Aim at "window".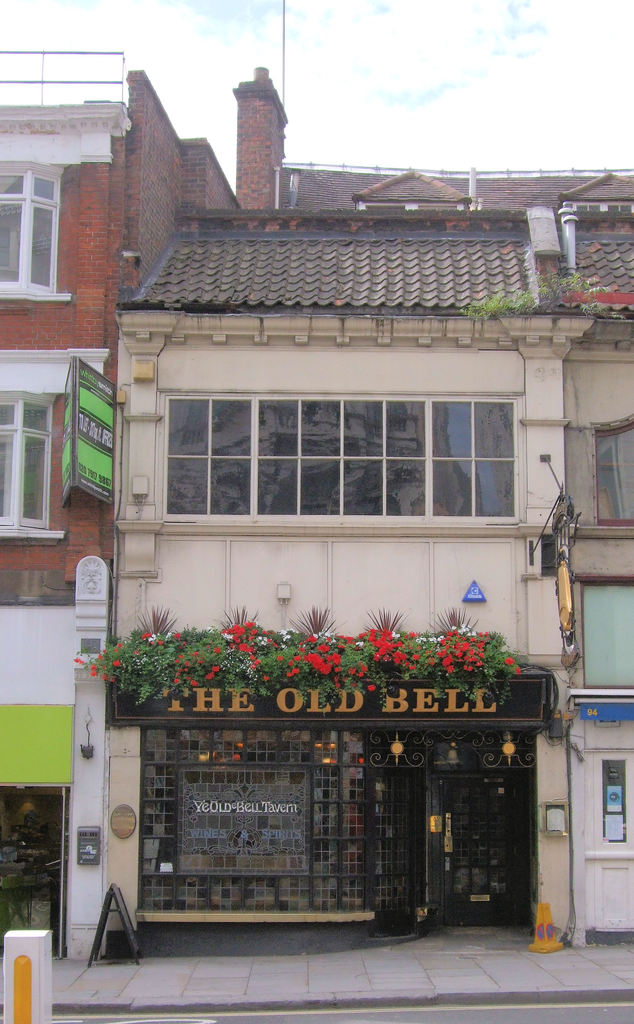
Aimed at crop(2, 143, 61, 289).
